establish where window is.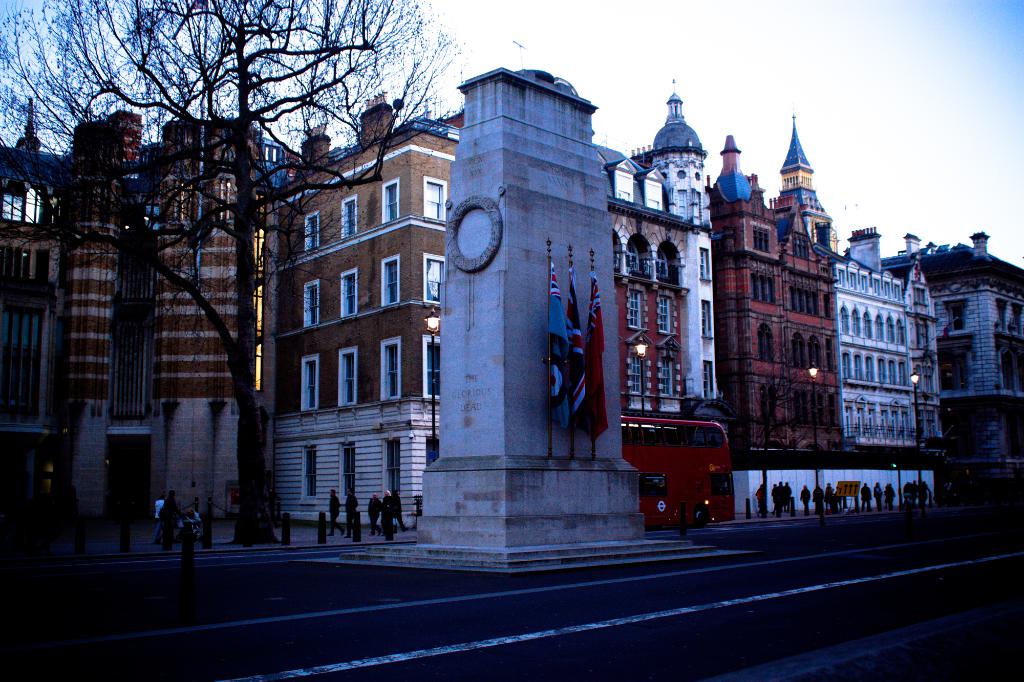
Established at (841, 273, 842, 287).
